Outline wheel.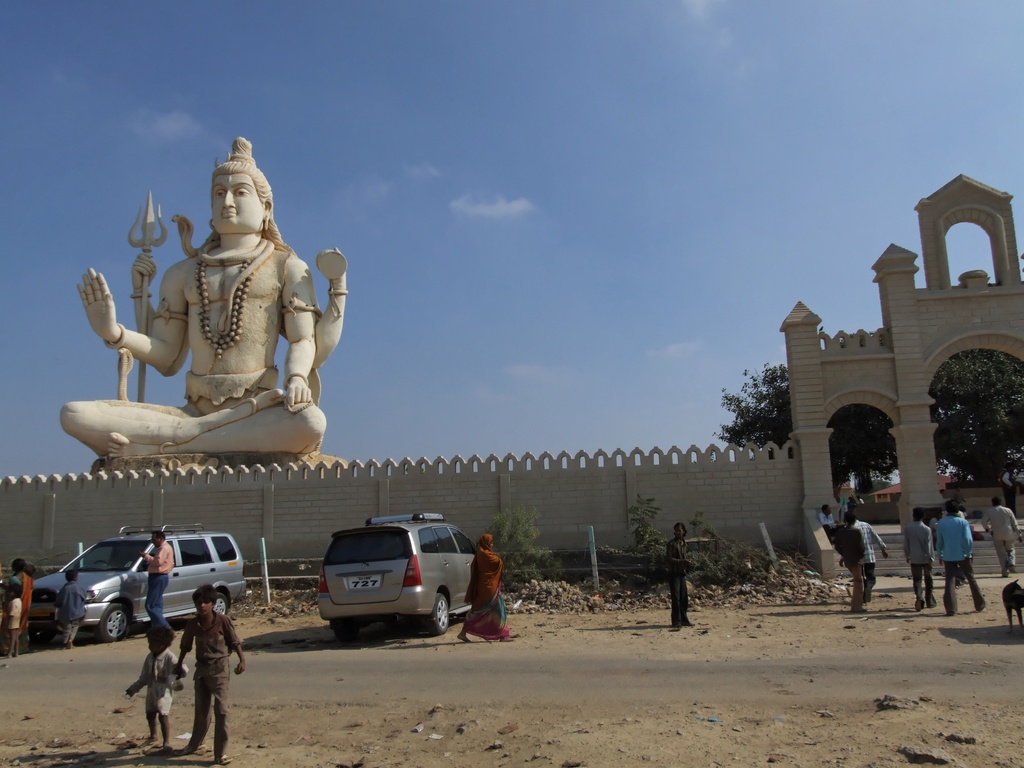
Outline: (left=97, top=602, right=127, bottom=643).
